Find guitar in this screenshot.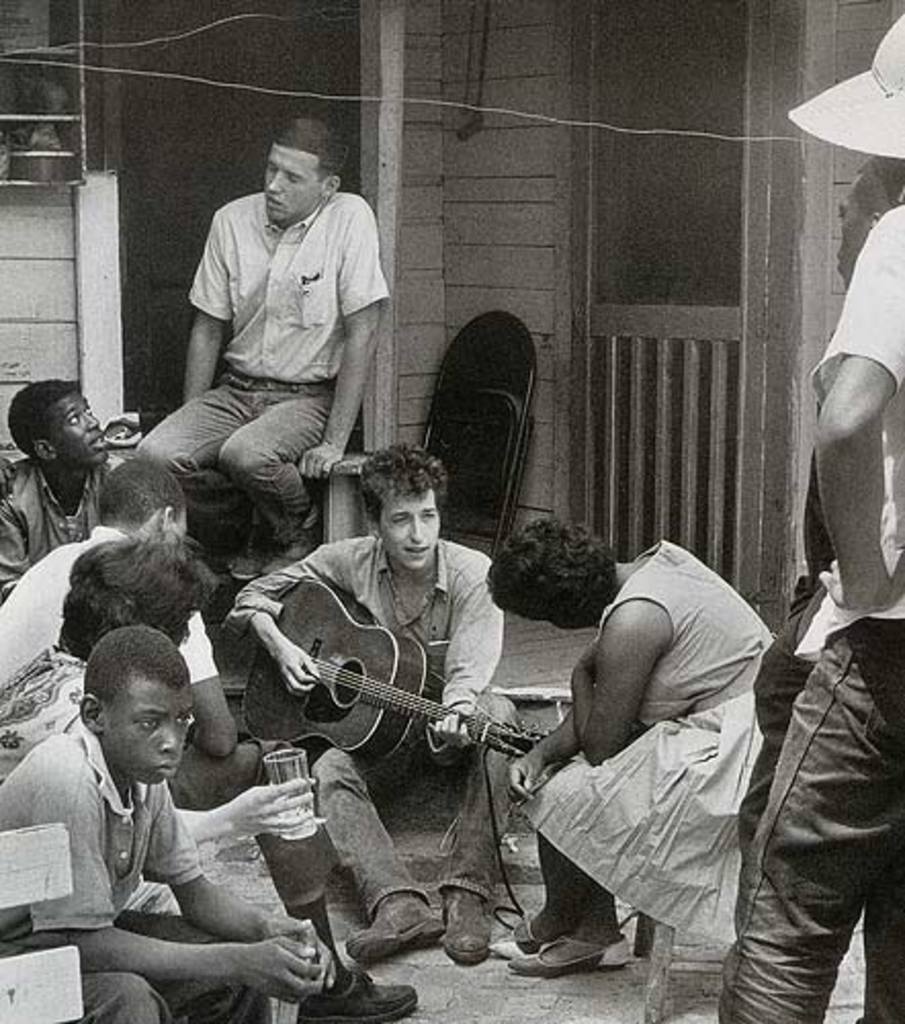
The bounding box for guitar is crop(223, 594, 547, 811).
